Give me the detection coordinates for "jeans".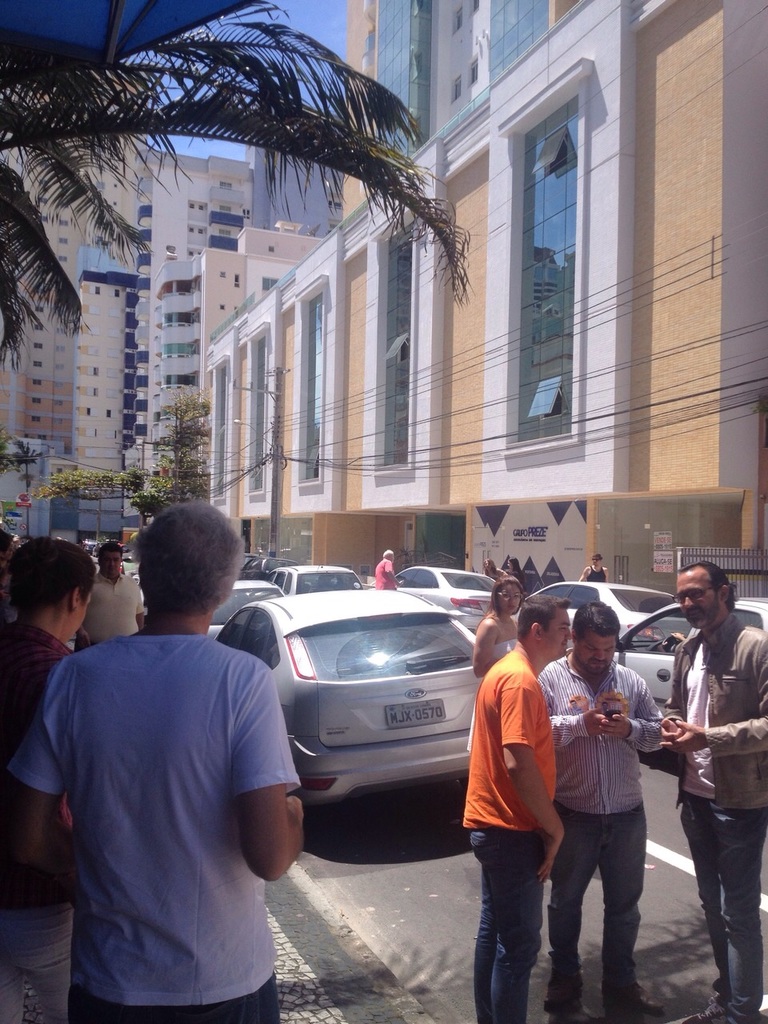
(left=554, top=803, right=649, bottom=995).
